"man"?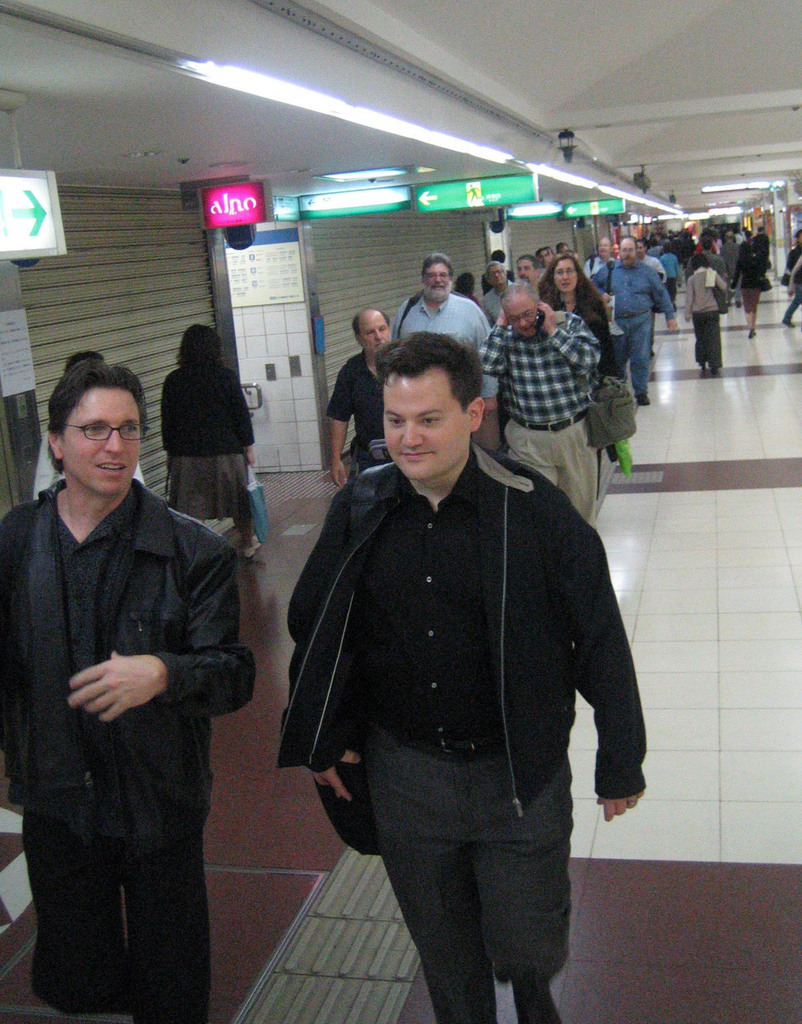
detection(390, 251, 498, 412)
